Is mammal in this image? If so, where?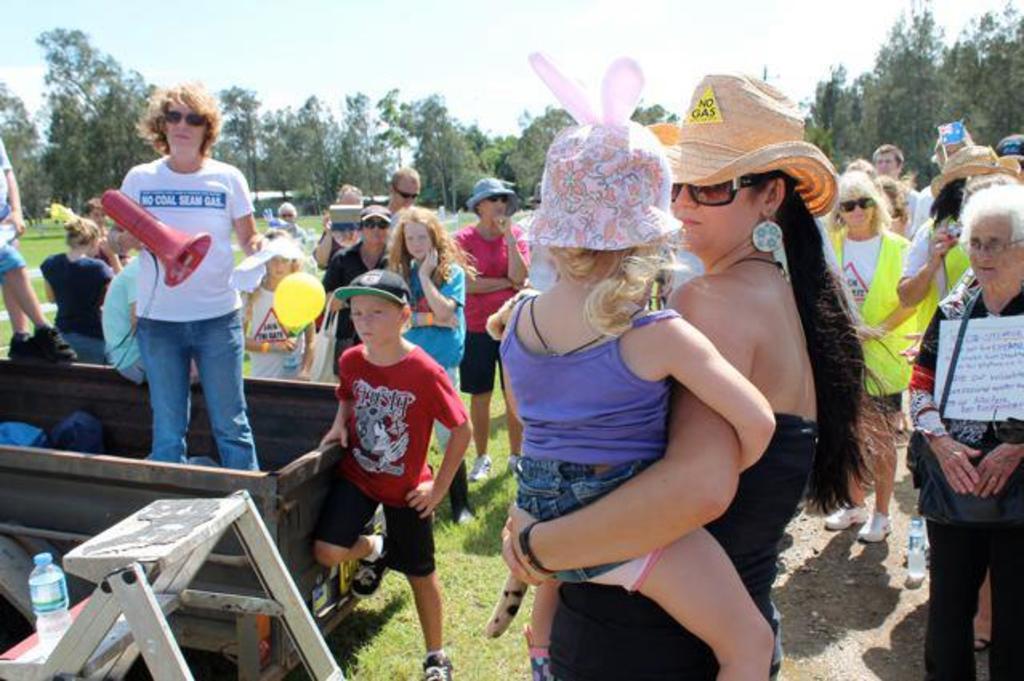
Yes, at bbox=(1002, 130, 1022, 178).
